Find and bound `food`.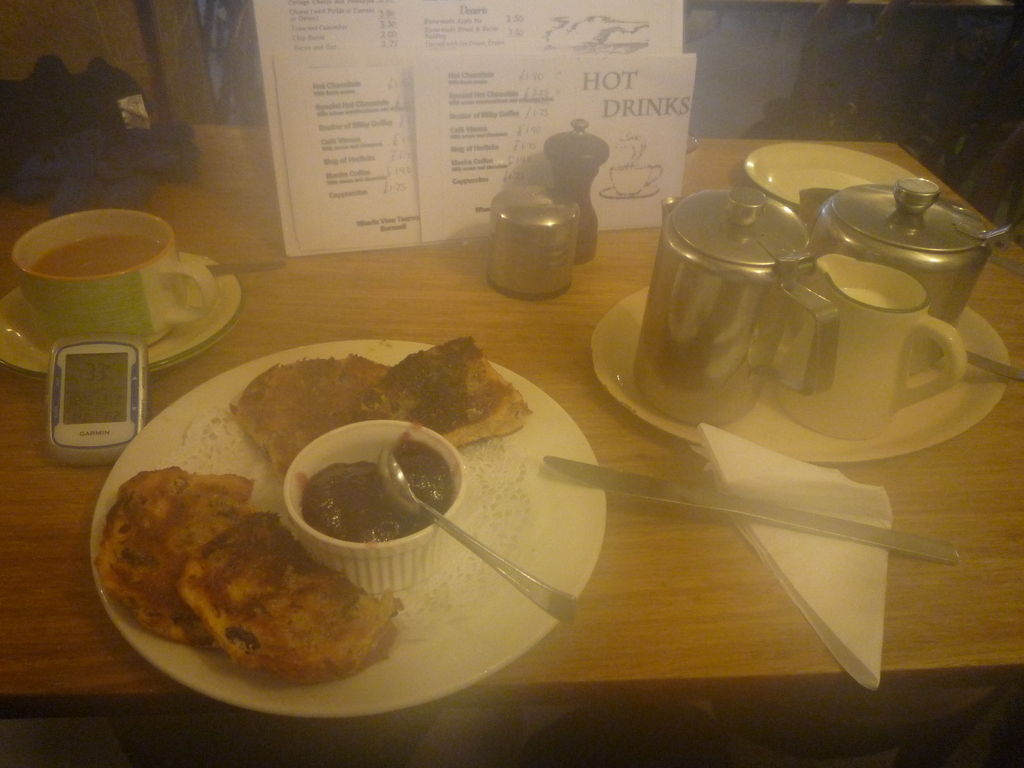
Bound: <region>298, 429, 450, 550</region>.
